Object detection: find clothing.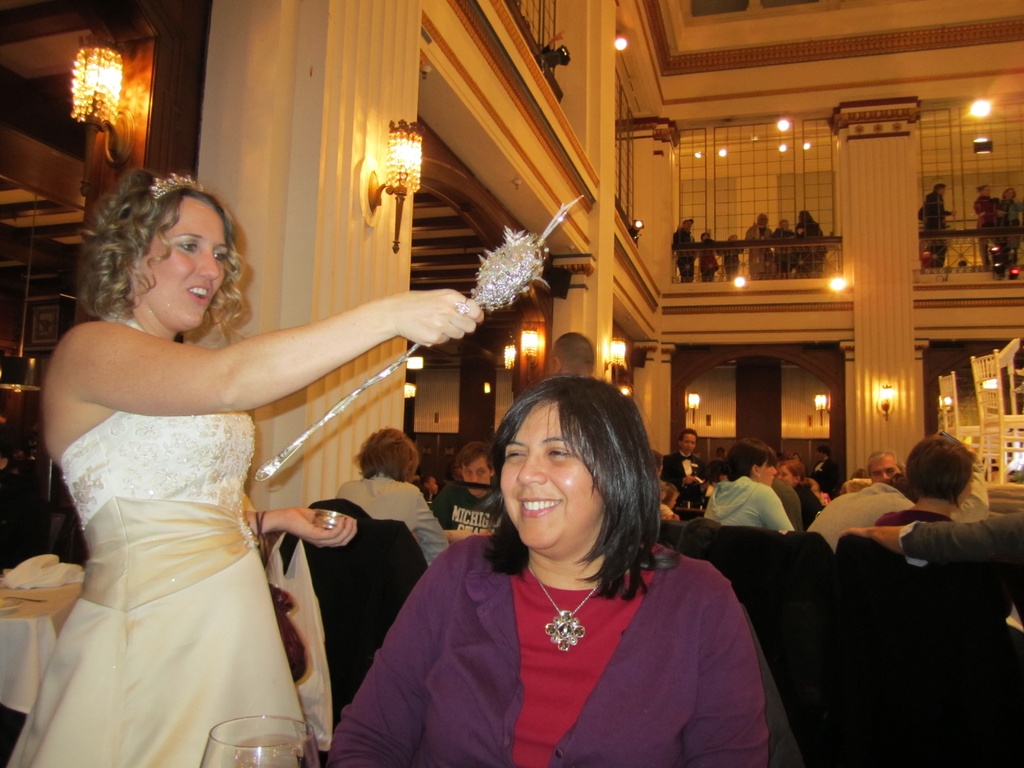
(799,221,826,276).
